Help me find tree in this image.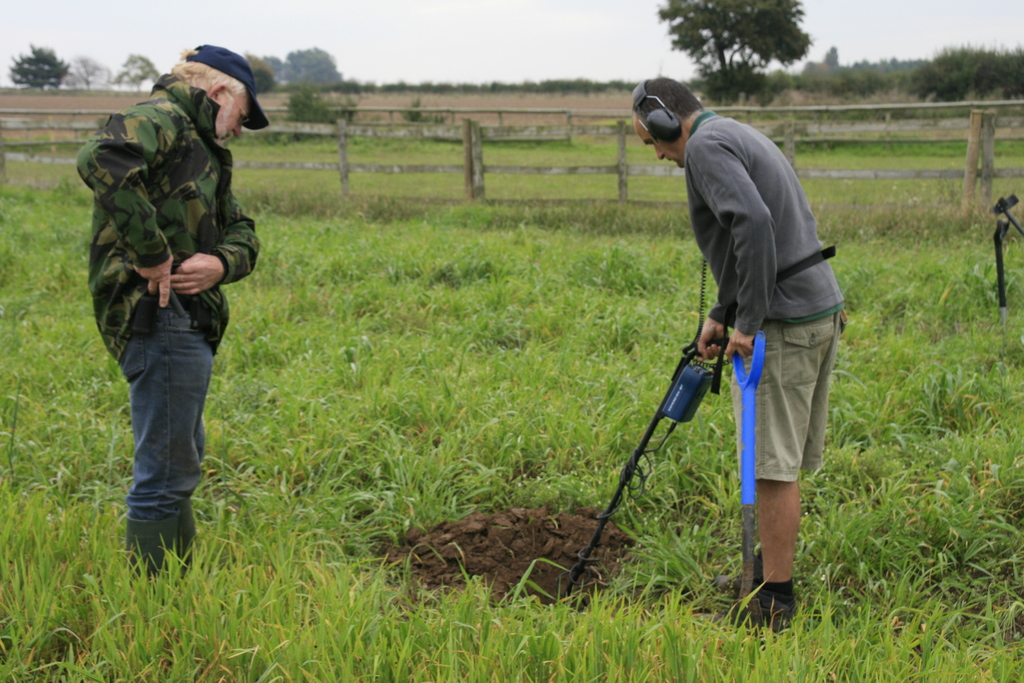
Found it: (left=657, top=0, right=814, bottom=92).
